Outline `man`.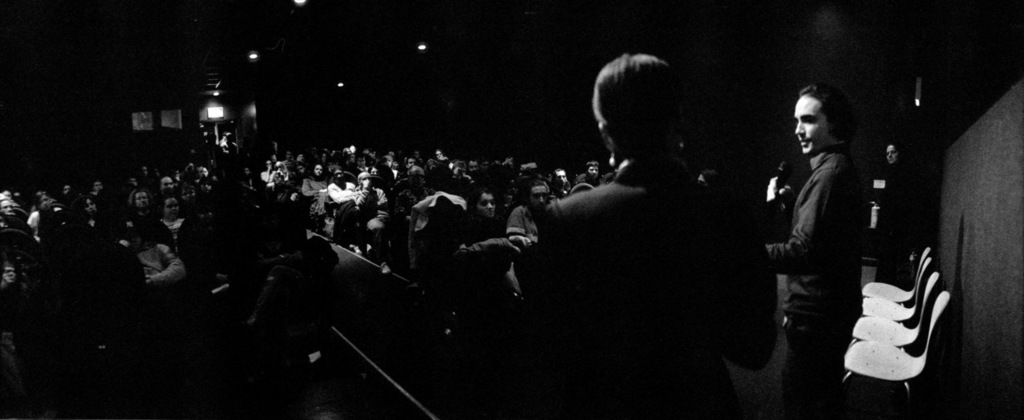
Outline: pyautogui.locateOnScreen(349, 170, 402, 261).
